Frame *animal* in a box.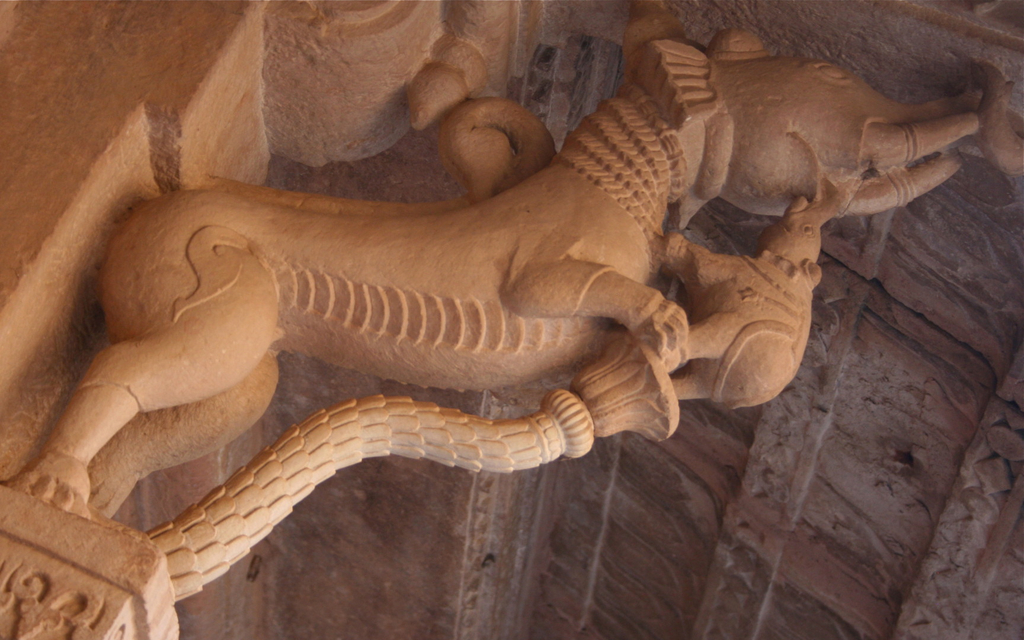
949 40 1023 210.
